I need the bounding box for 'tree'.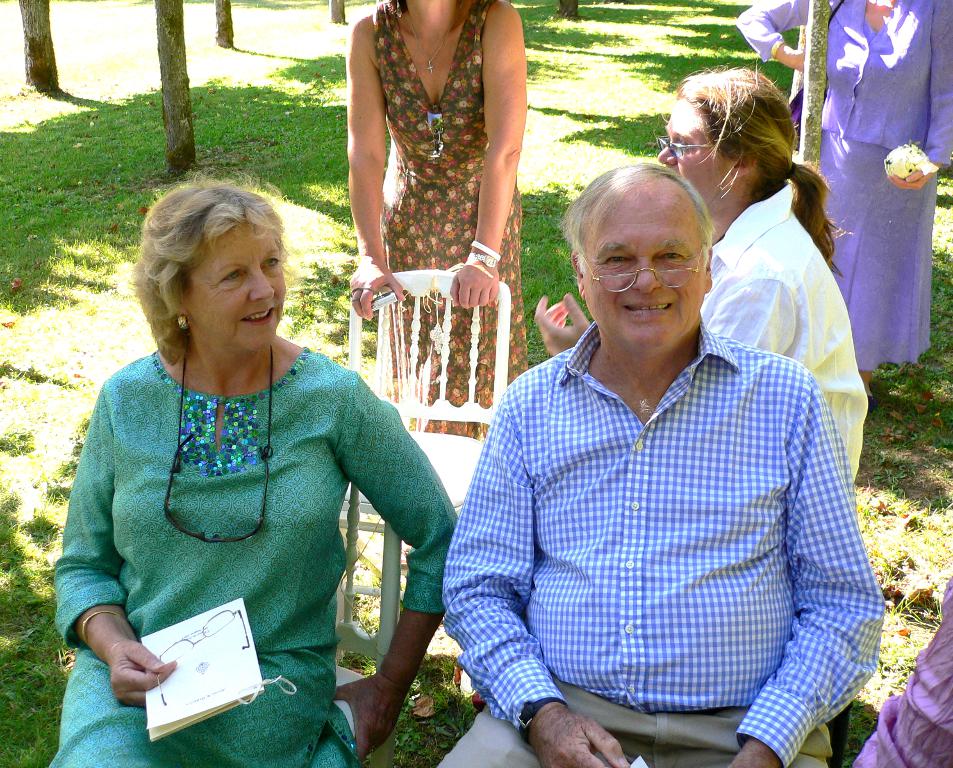
Here it is: bbox=[559, 0, 581, 19].
